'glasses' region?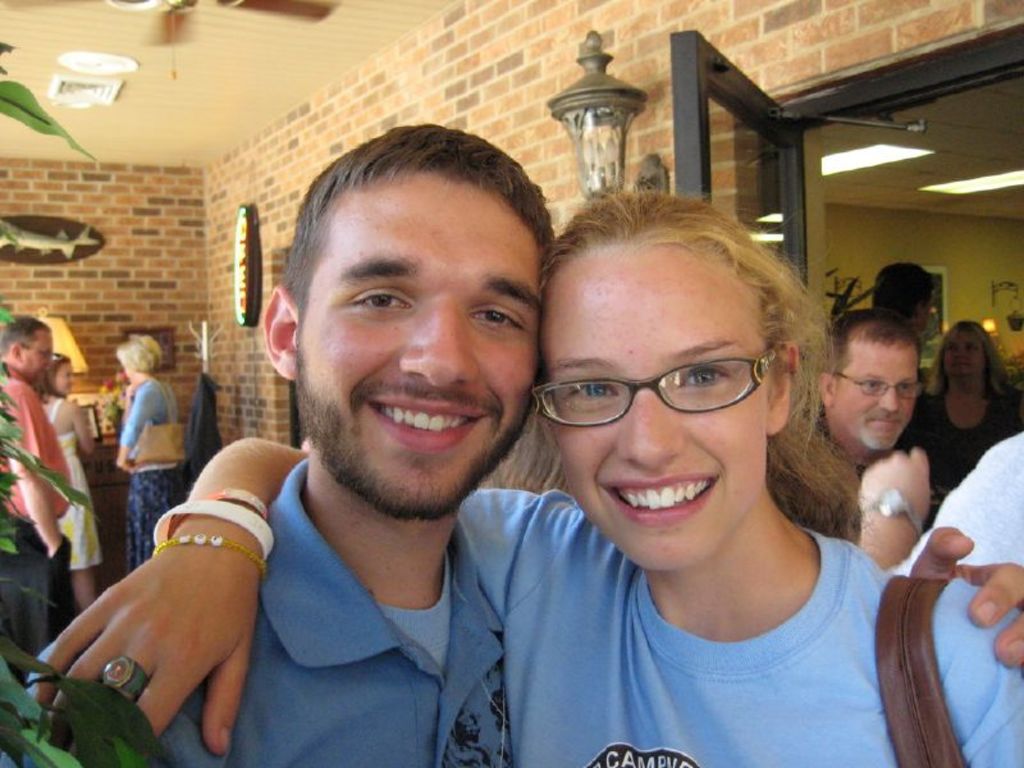
box(820, 367, 932, 404)
